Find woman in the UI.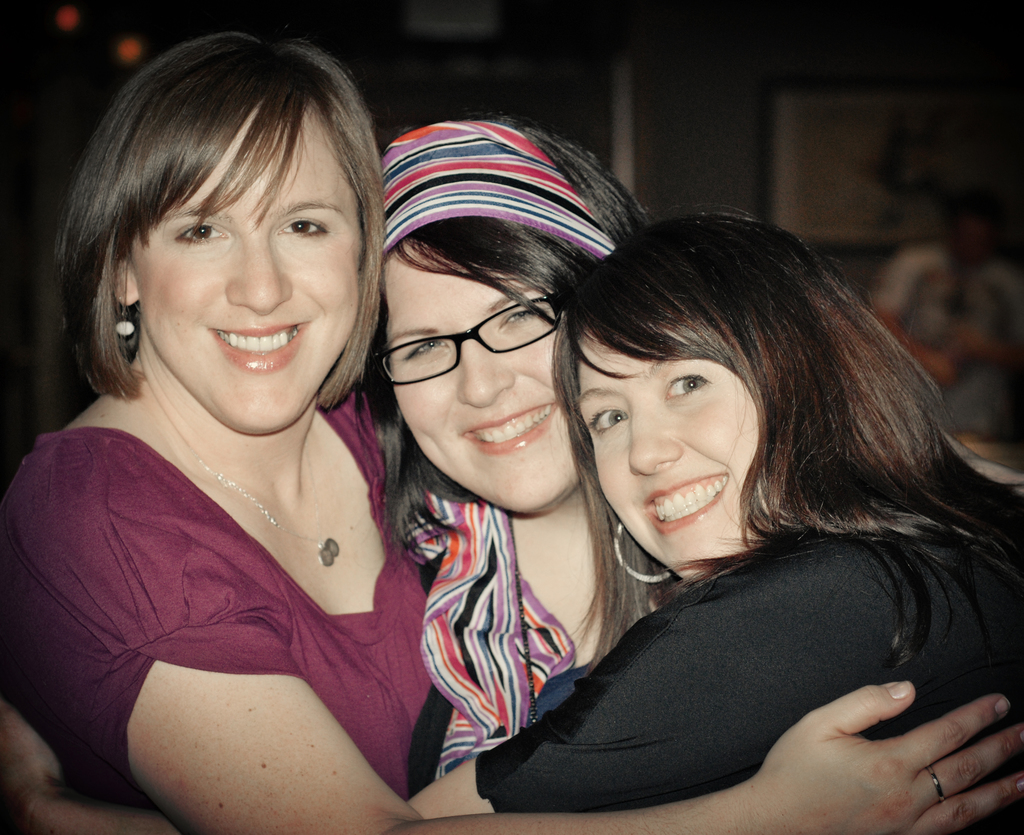
UI element at bbox=[0, 35, 1023, 834].
